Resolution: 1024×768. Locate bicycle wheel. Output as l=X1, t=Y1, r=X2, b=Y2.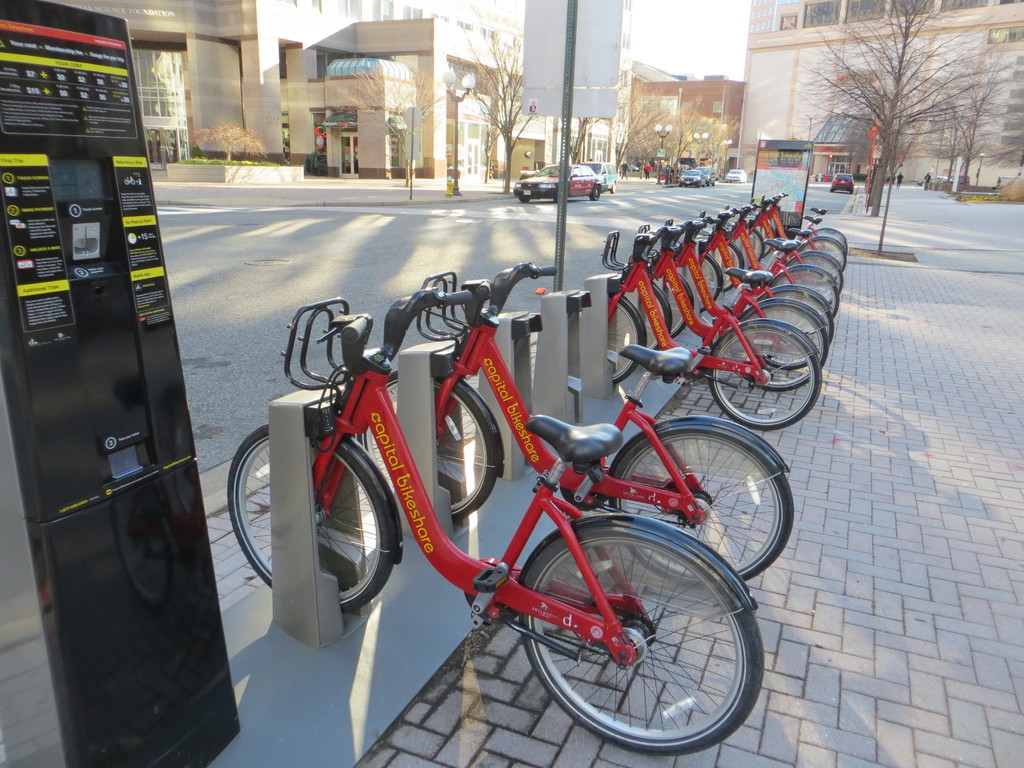
l=708, t=315, r=824, b=435.
